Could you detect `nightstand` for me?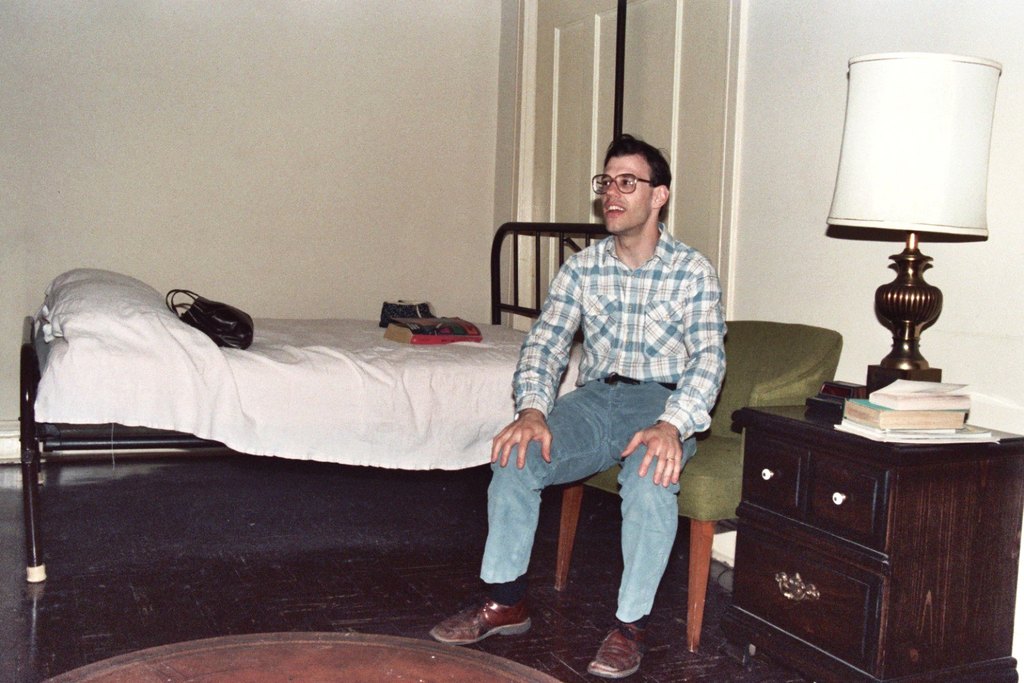
Detection result: bbox=[722, 400, 989, 682].
